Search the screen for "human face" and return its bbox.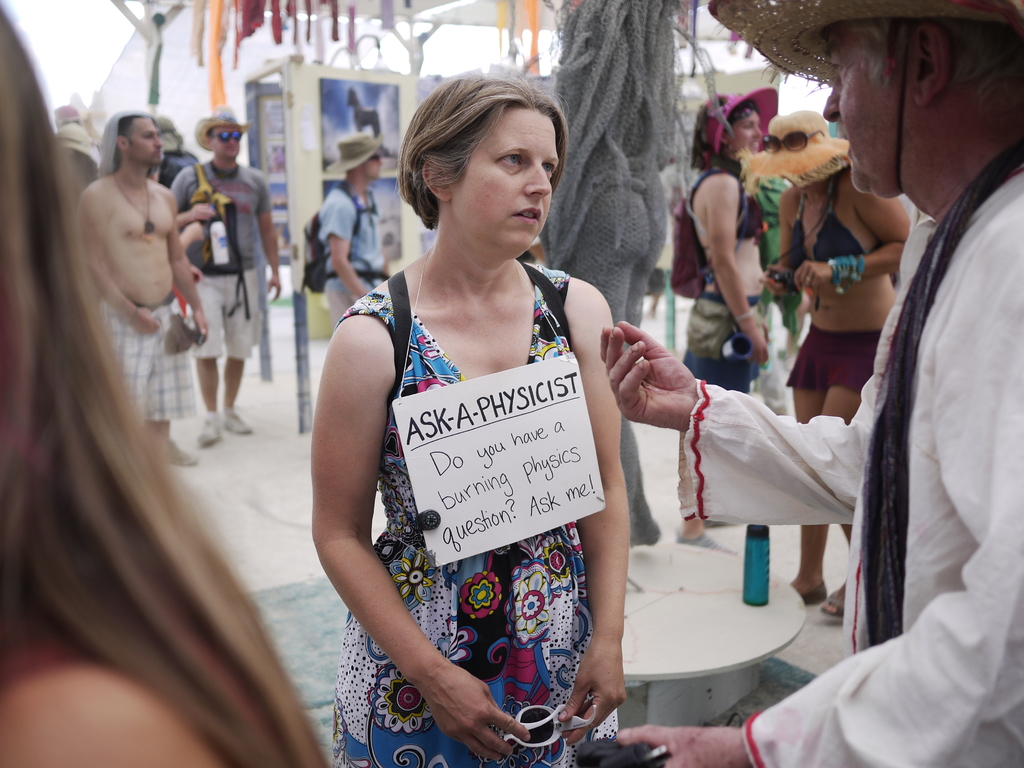
Found: region(129, 114, 159, 163).
